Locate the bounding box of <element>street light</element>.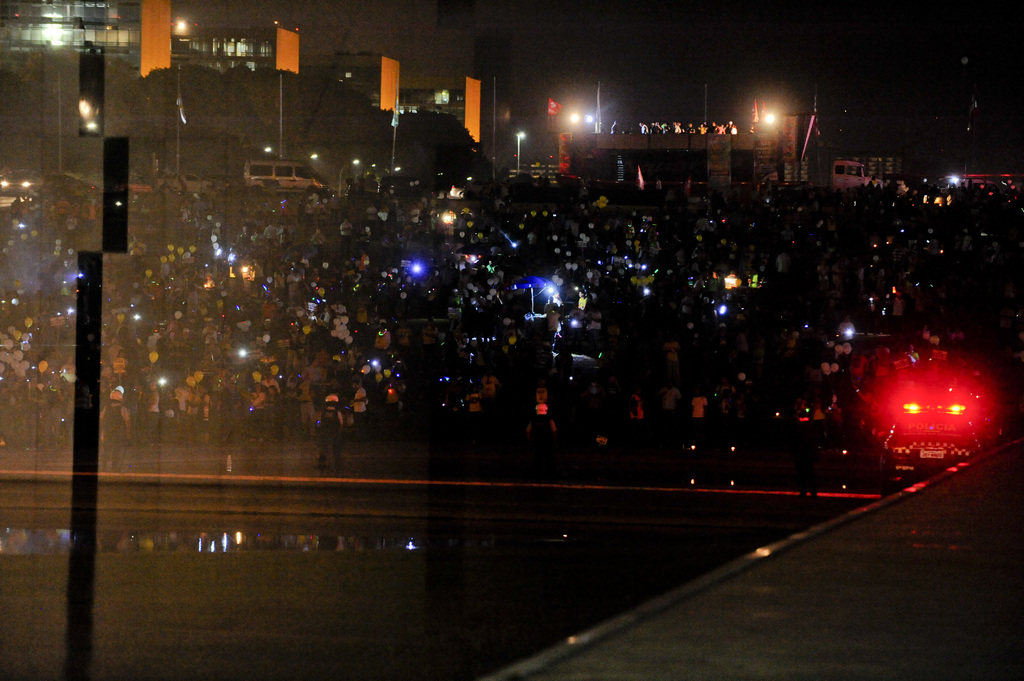
Bounding box: <bbox>761, 108, 776, 125</bbox>.
